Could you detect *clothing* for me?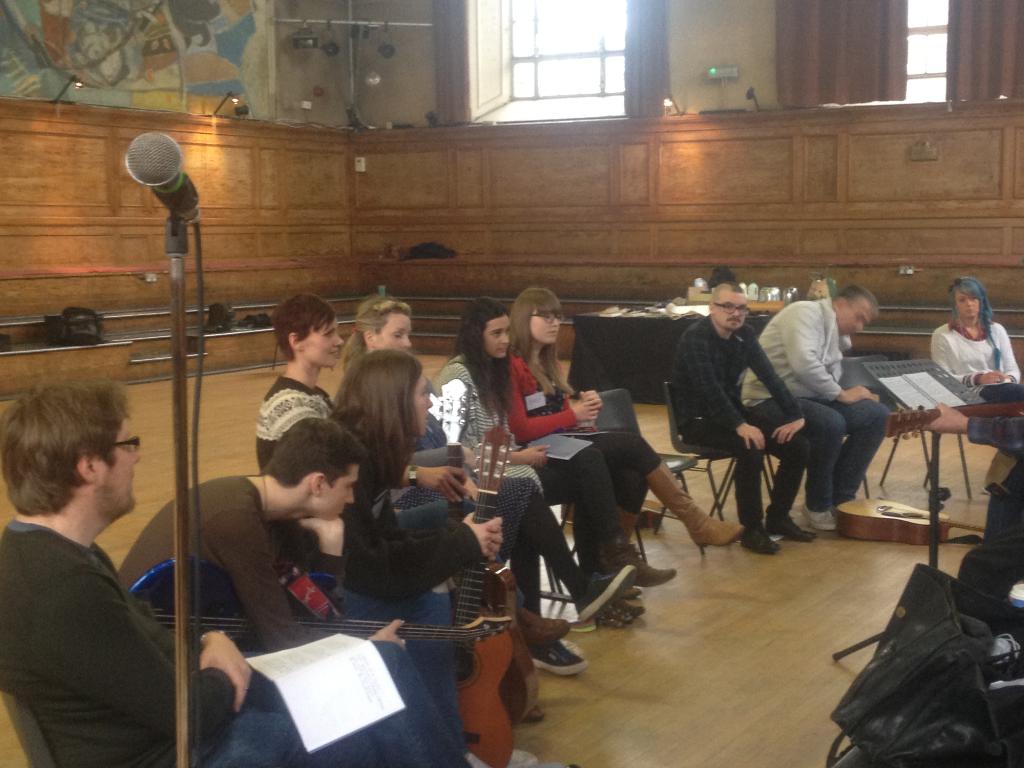
Detection result: bbox(249, 371, 344, 466).
